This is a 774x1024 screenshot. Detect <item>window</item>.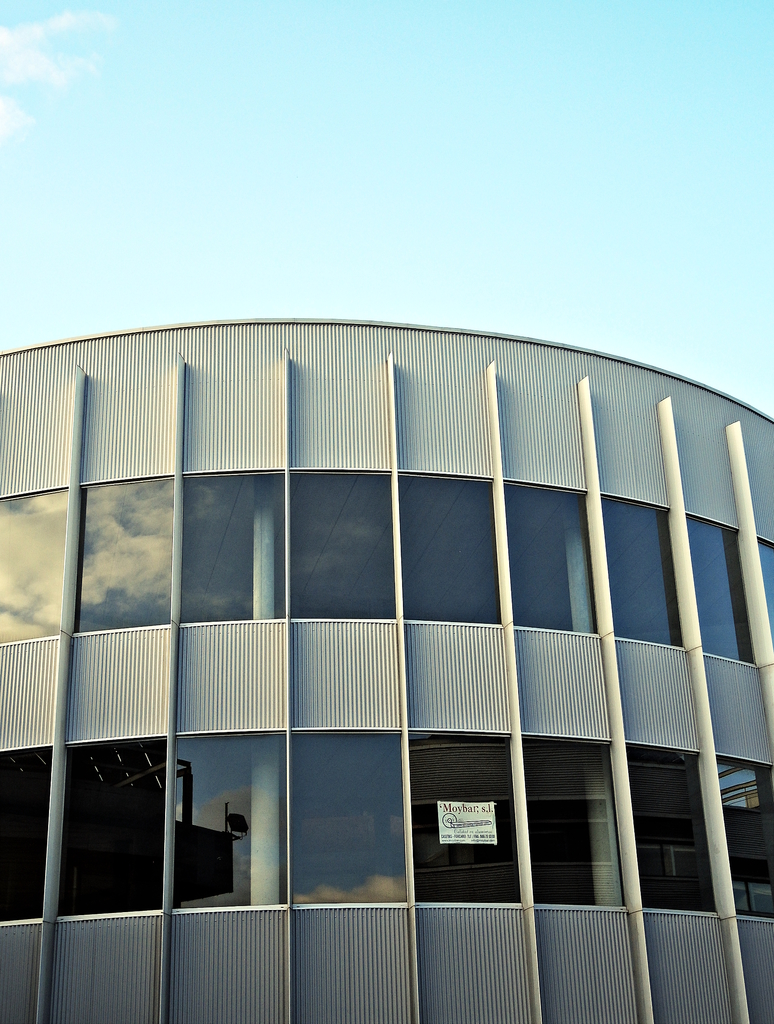
x1=603 y1=496 x2=685 y2=648.
